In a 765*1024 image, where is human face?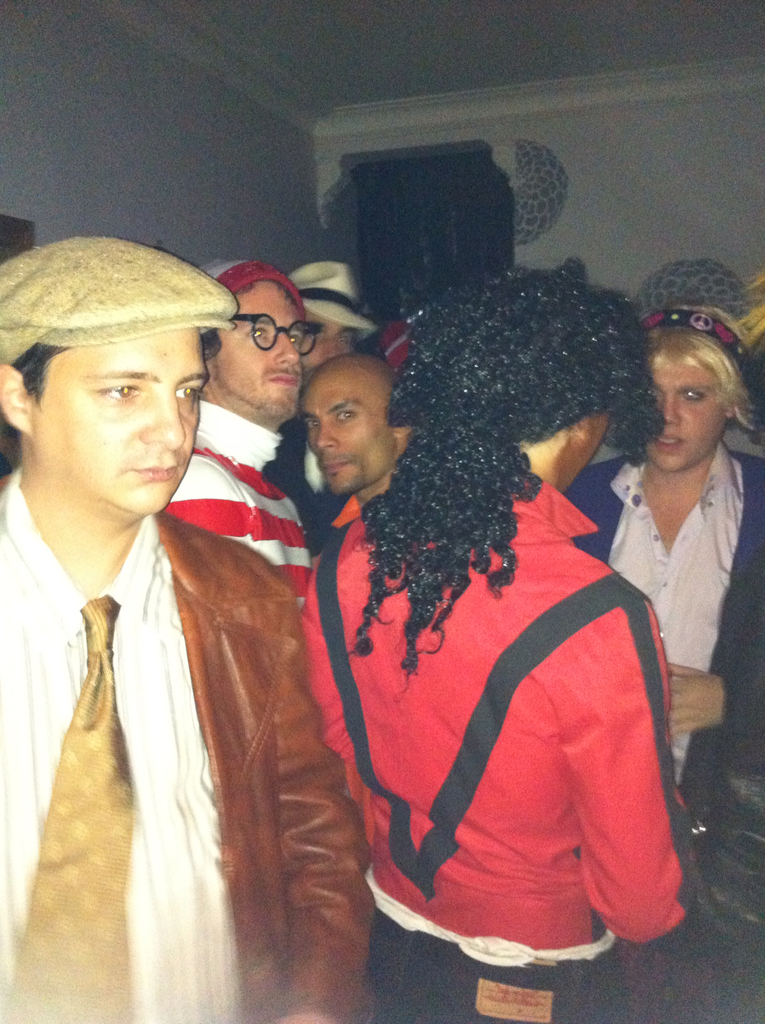
{"left": 650, "top": 366, "right": 729, "bottom": 473}.
